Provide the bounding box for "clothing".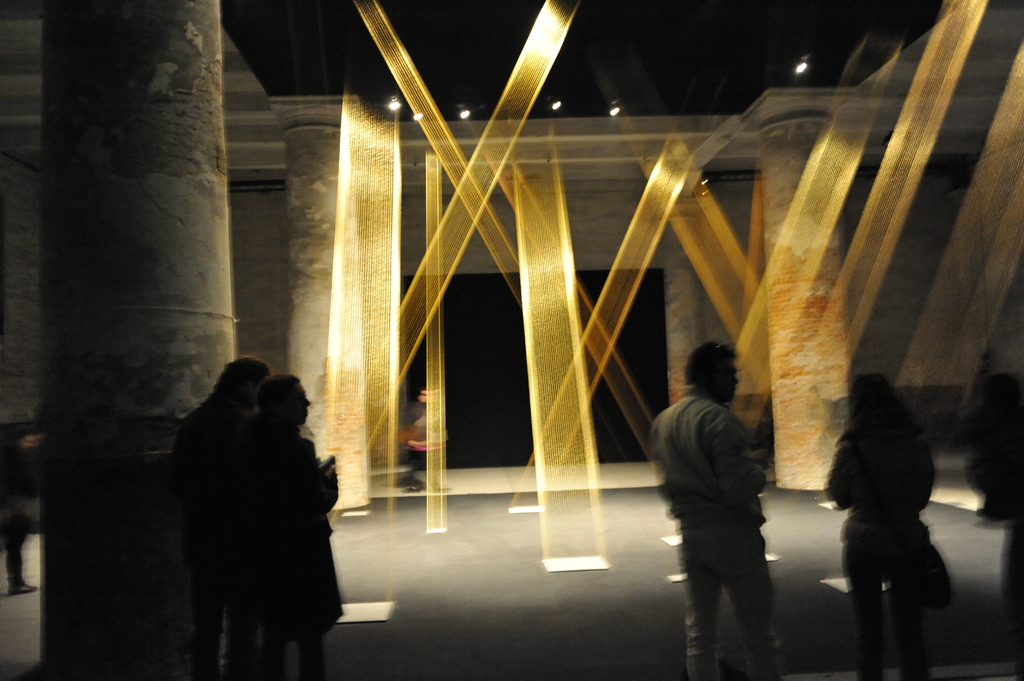
box=[181, 405, 257, 671].
